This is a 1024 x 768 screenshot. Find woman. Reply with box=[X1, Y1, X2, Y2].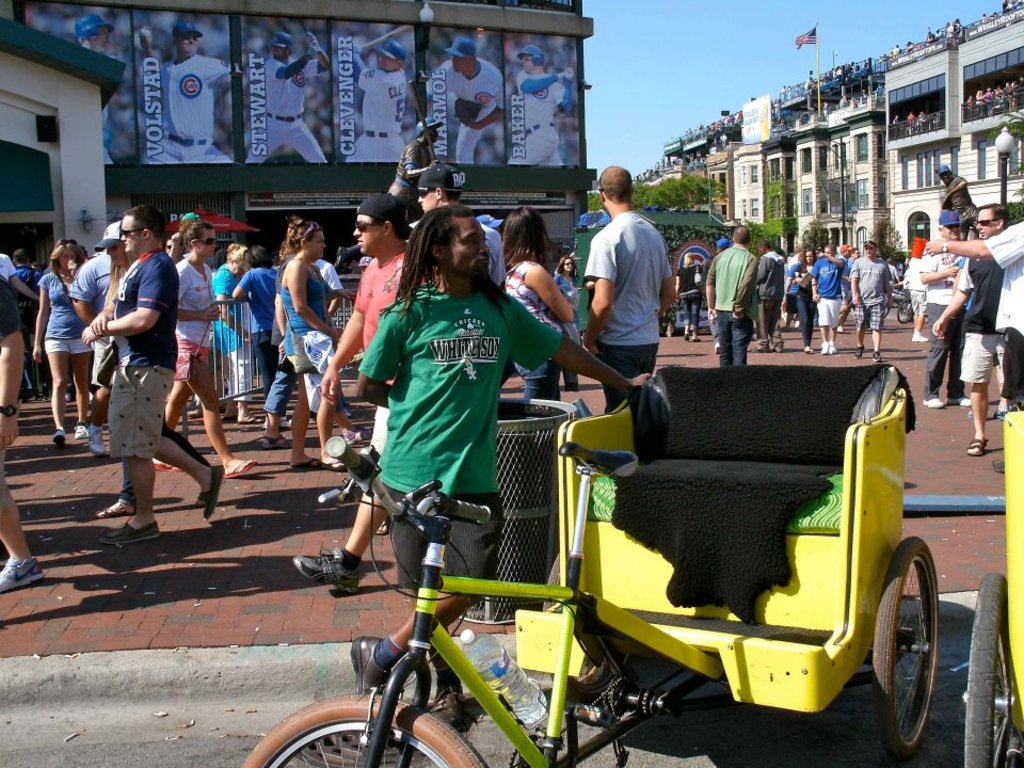
box=[275, 212, 359, 473].
